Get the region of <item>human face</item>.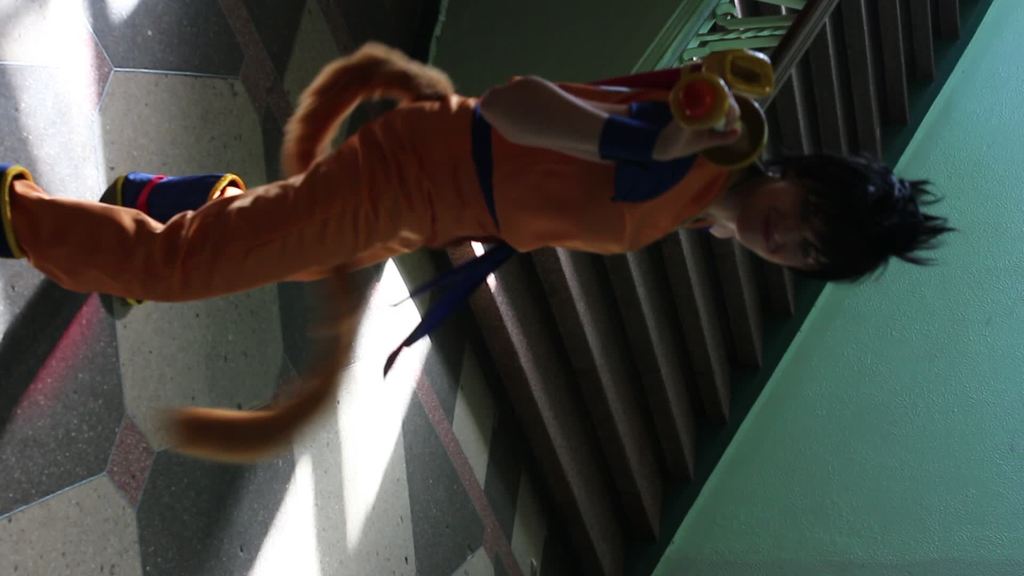
bbox=(739, 179, 815, 269).
